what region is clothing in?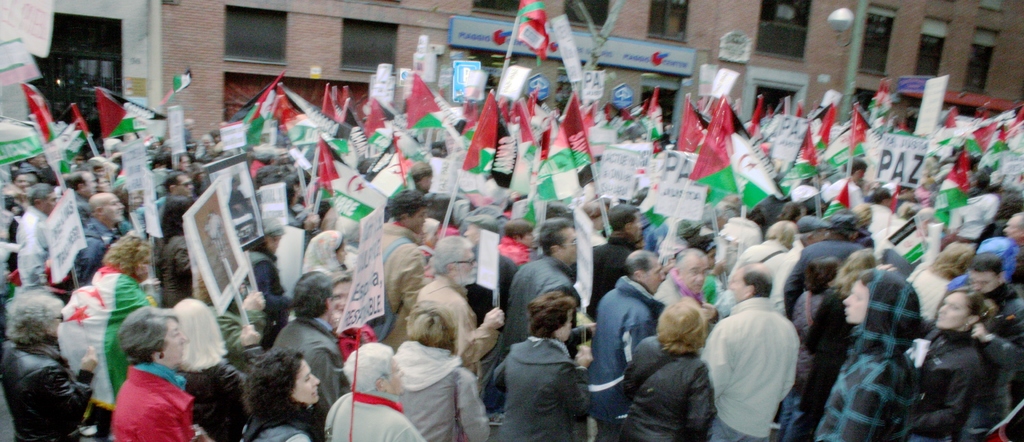
[x1=129, y1=195, x2=188, y2=236].
